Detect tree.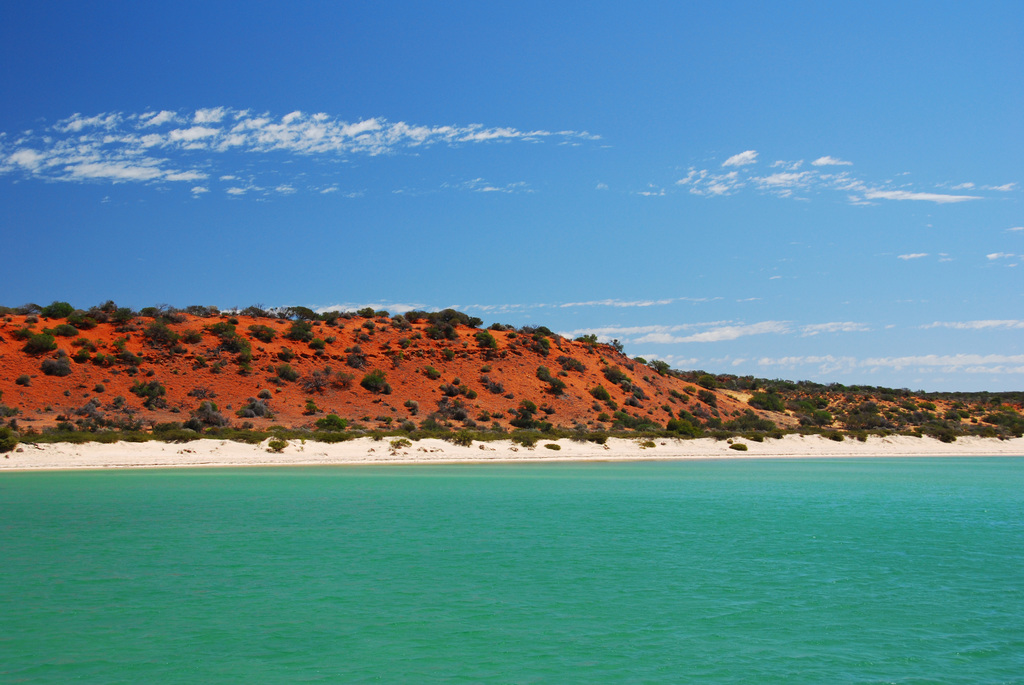
Detected at 346 345 362 356.
